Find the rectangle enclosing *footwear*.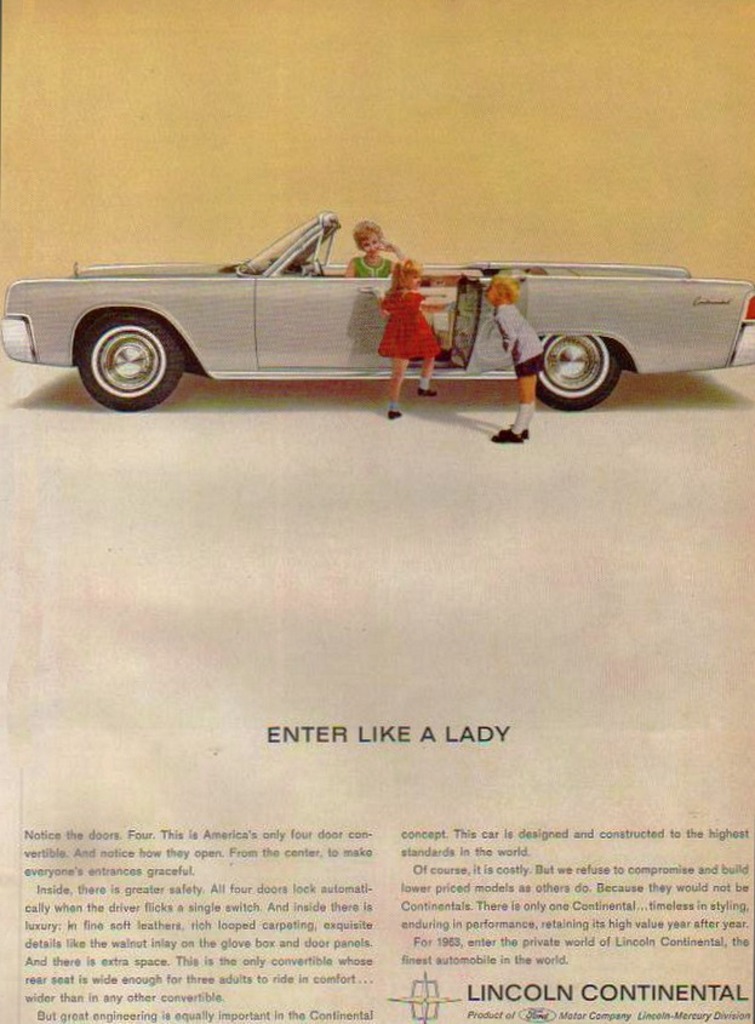
x1=384, y1=406, x2=406, y2=421.
